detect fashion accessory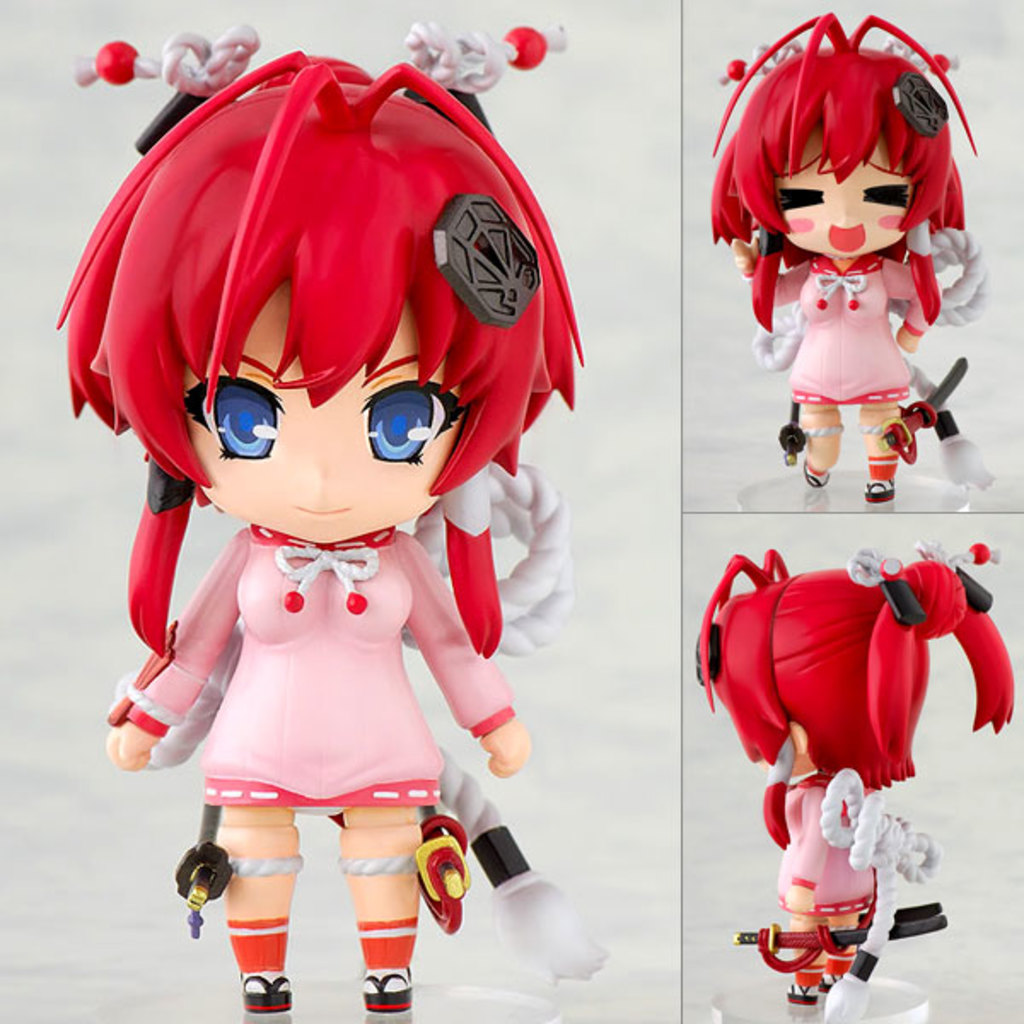
(717, 38, 806, 90)
